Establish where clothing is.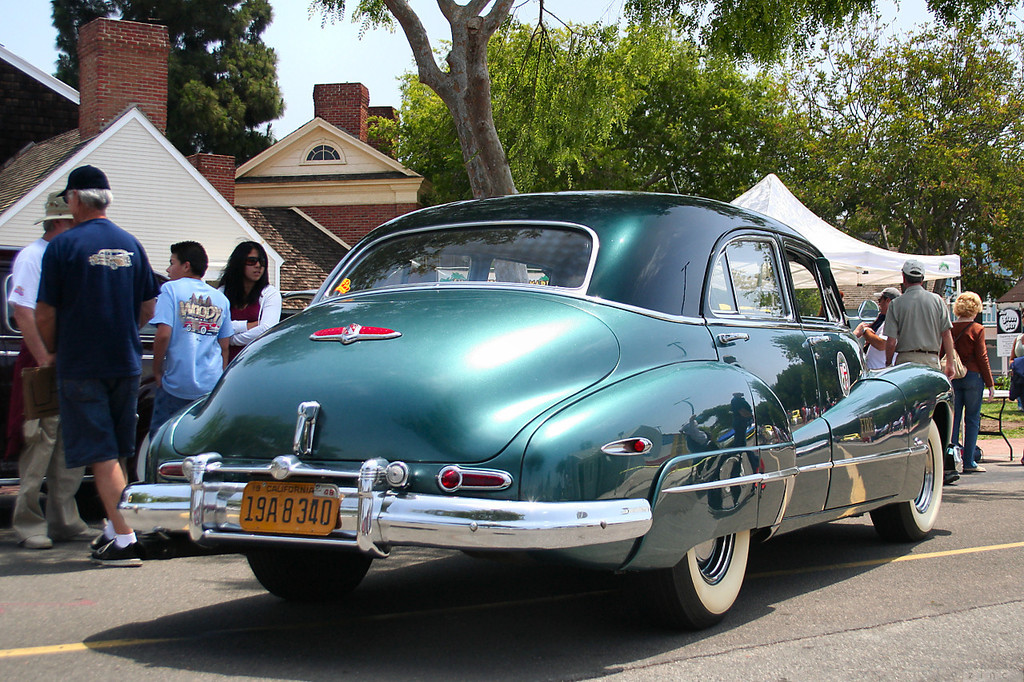
Established at crop(937, 318, 994, 469).
